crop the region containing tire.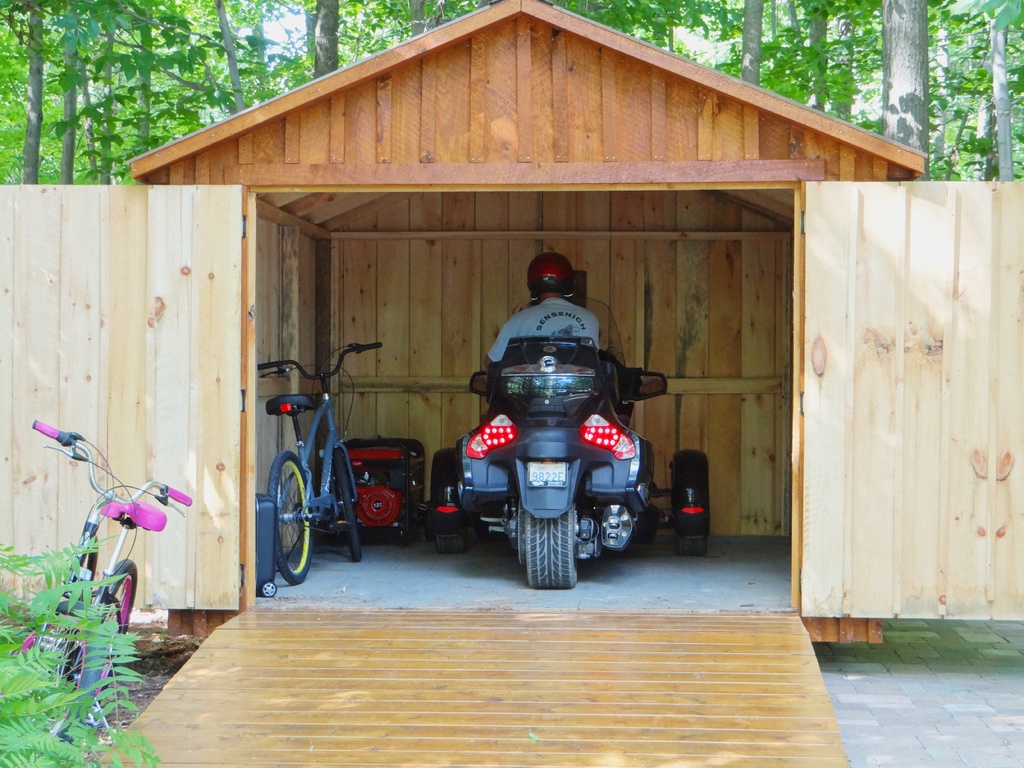
Crop region: <region>75, 558, 136, 700</region>.
